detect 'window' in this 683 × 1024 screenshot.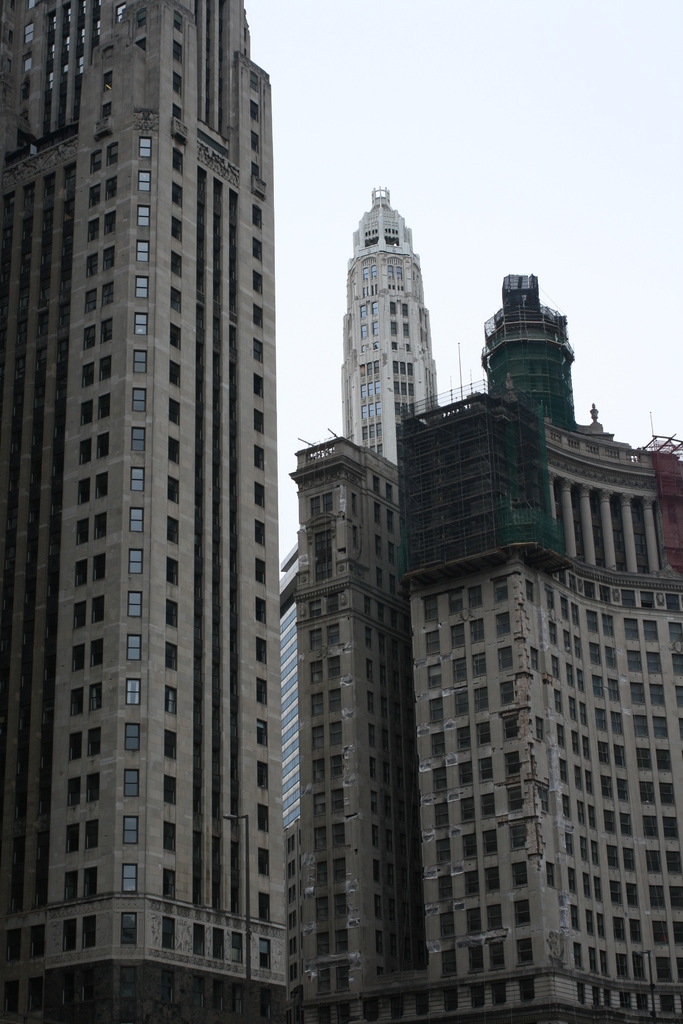
Detection: x1=76 y1=517 x2=89 y2=545.
